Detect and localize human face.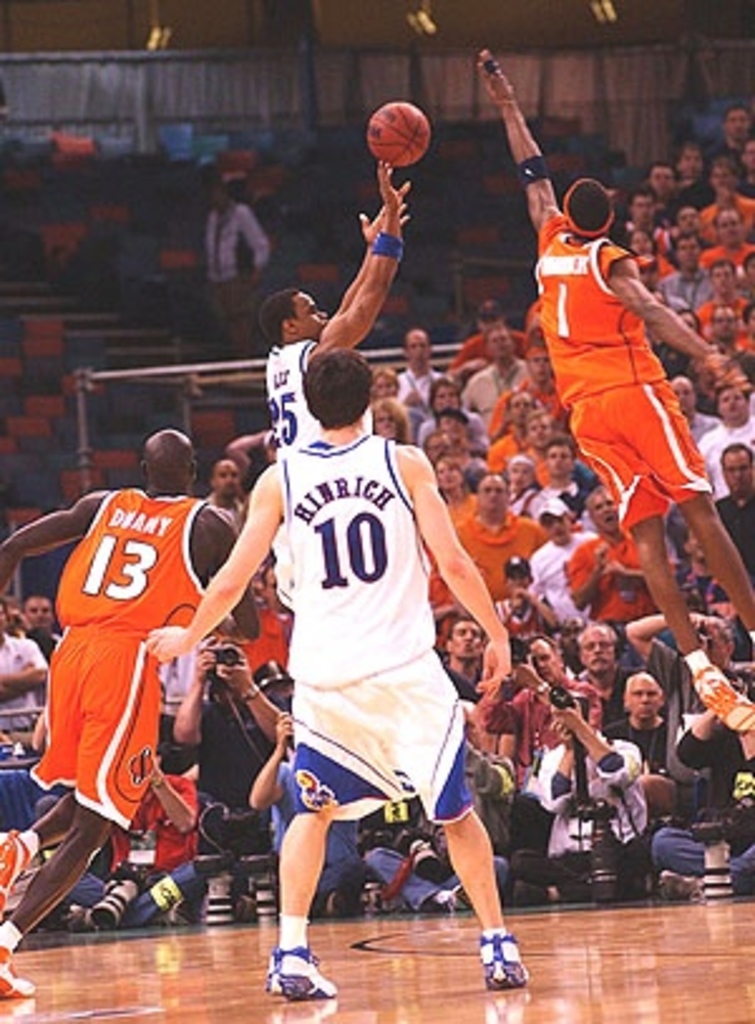
Localized at 649:166:669:194.
